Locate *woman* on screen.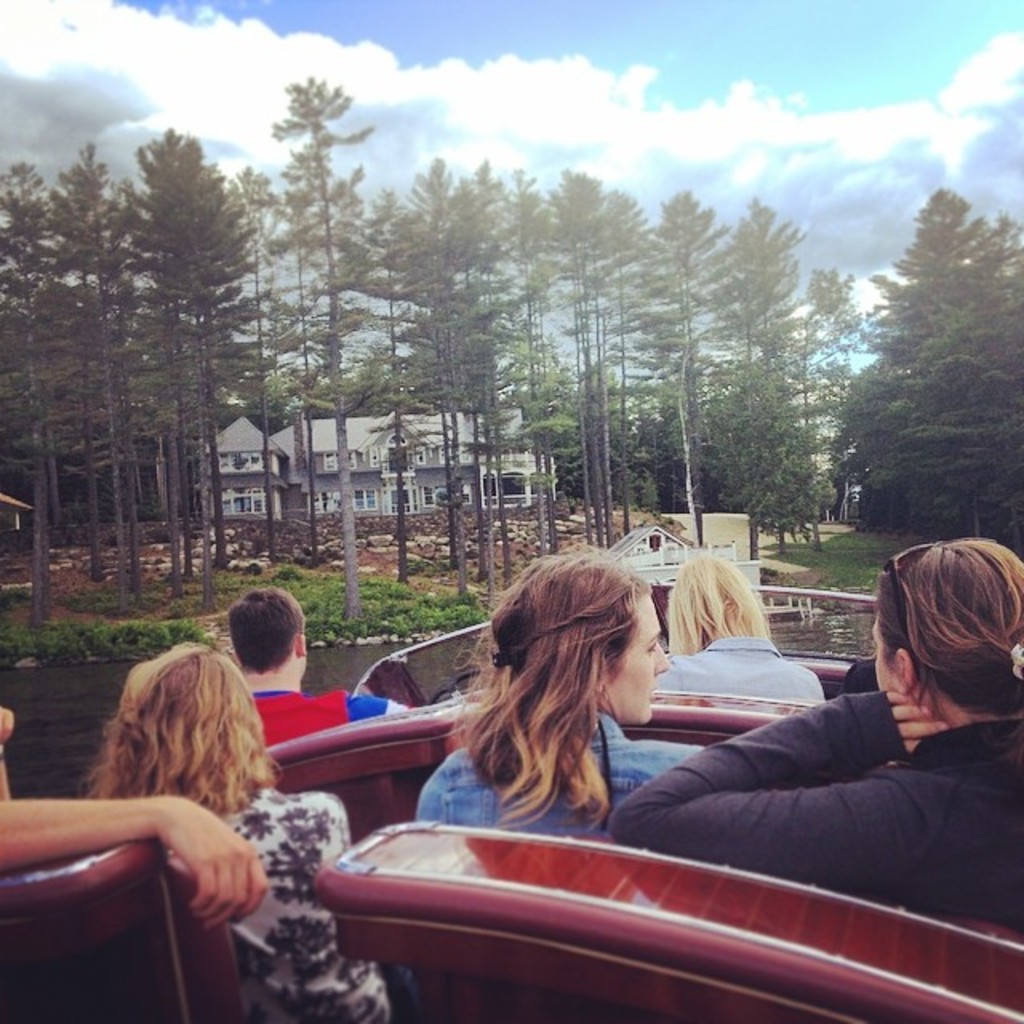
On screen at 82:645:427:1022.
